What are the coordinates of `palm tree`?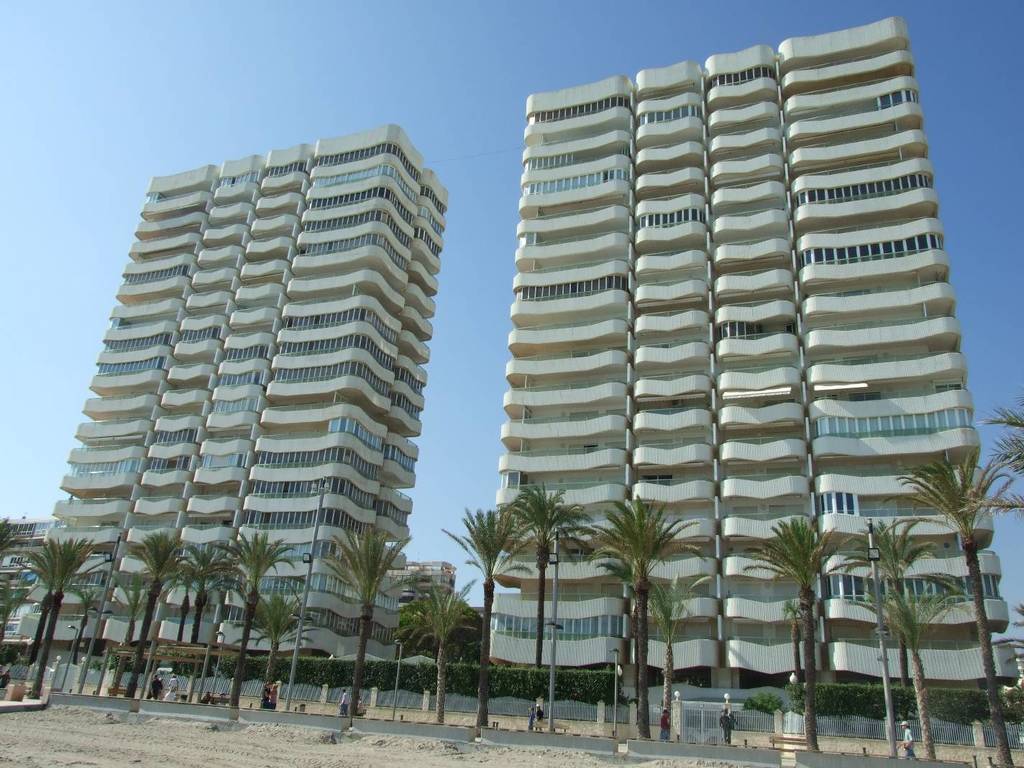
[left=402, top=582, right=476, bottom=718].
